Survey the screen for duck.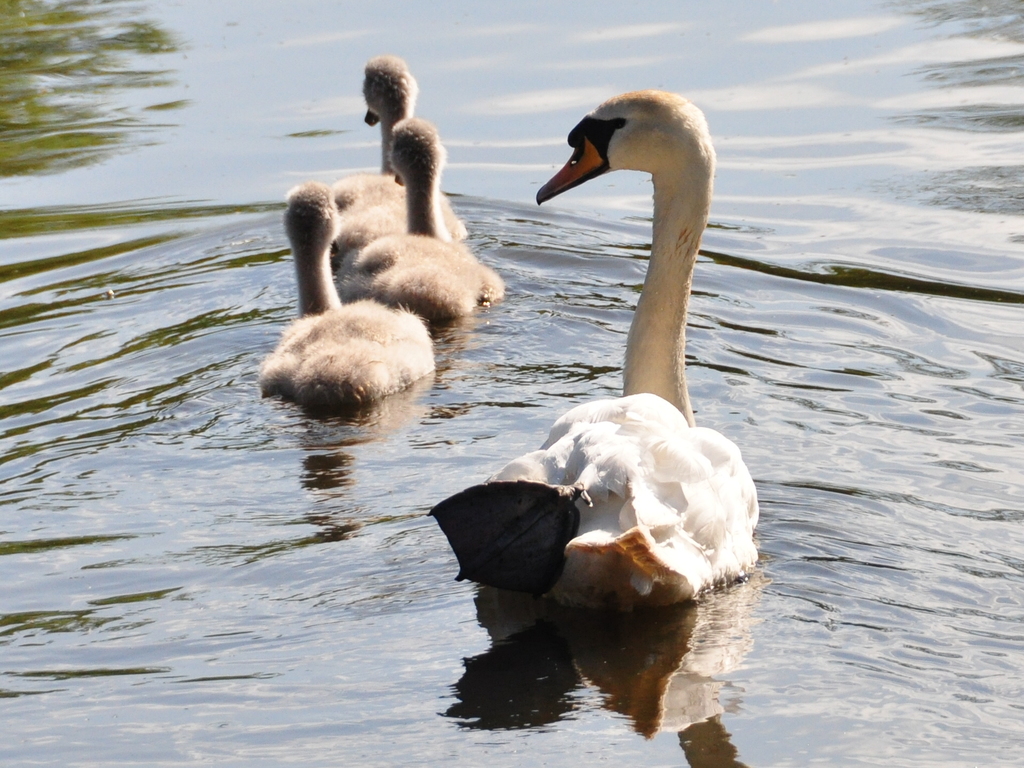
Survey found: rect(333, 118, 504, 326).
